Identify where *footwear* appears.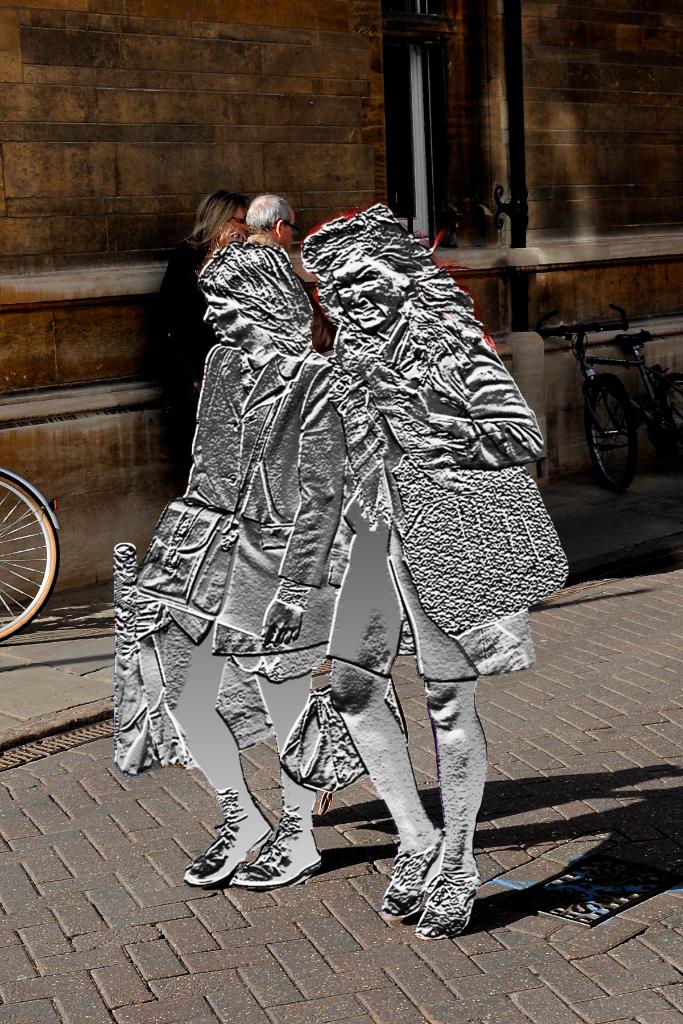
Appears at <bbox>415, 865, 476, 934</bbox>.
